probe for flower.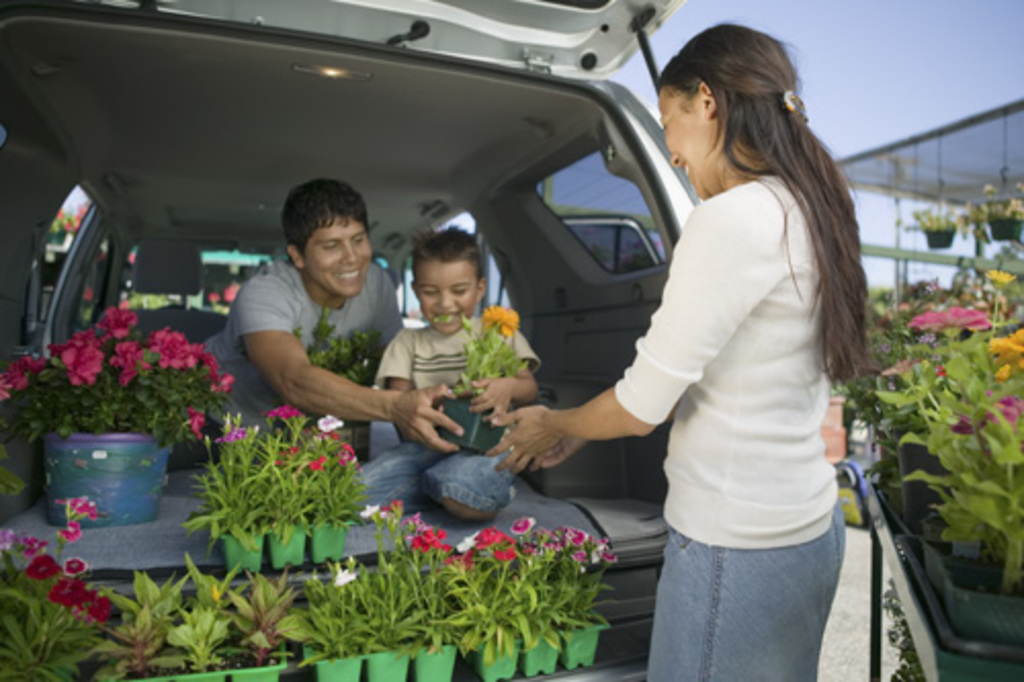
Probe result: bbox=(909, 305, 987, 324).
